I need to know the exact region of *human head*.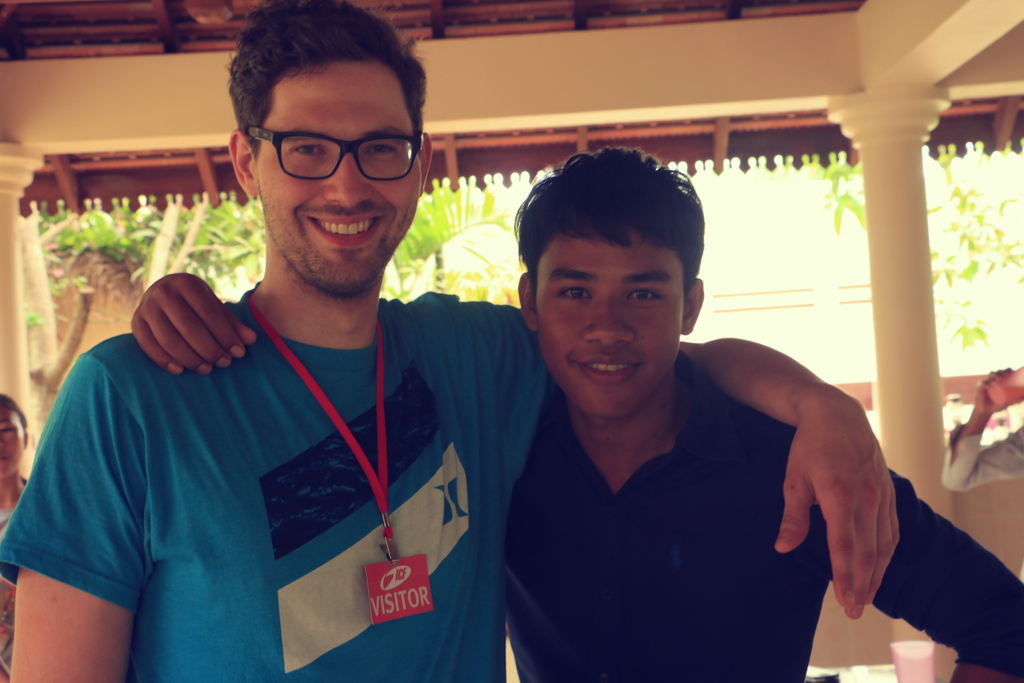
Region: box=[221, 0, 430, 315].
